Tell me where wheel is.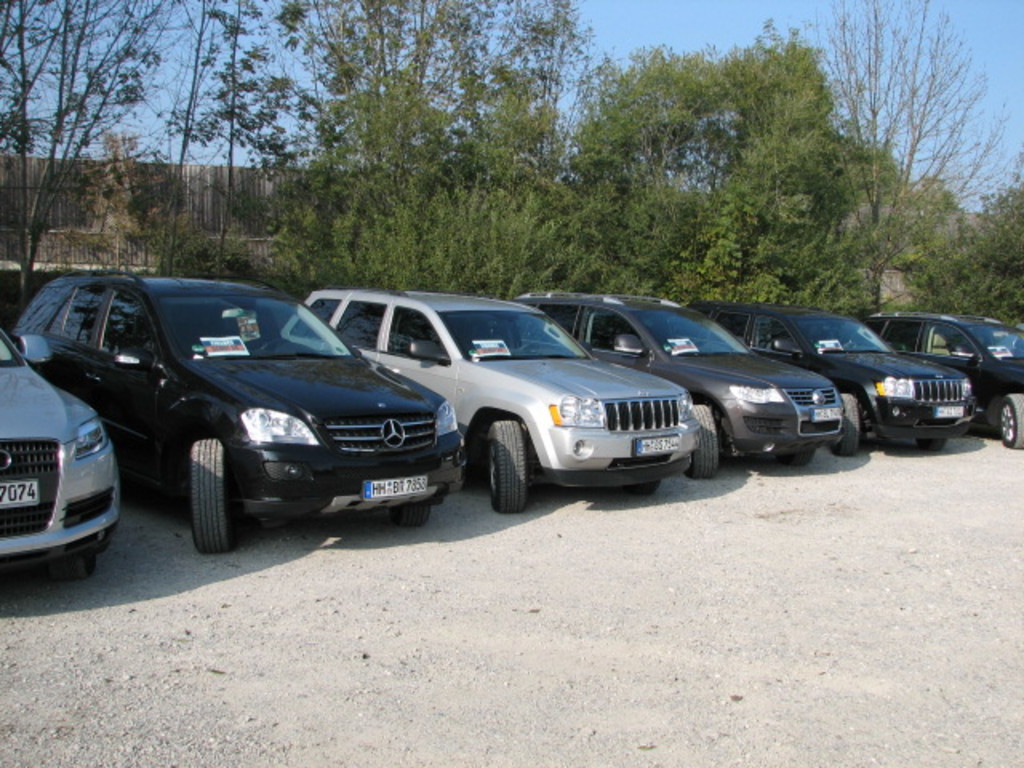
wheel is at 184, 438, 243, 555.
